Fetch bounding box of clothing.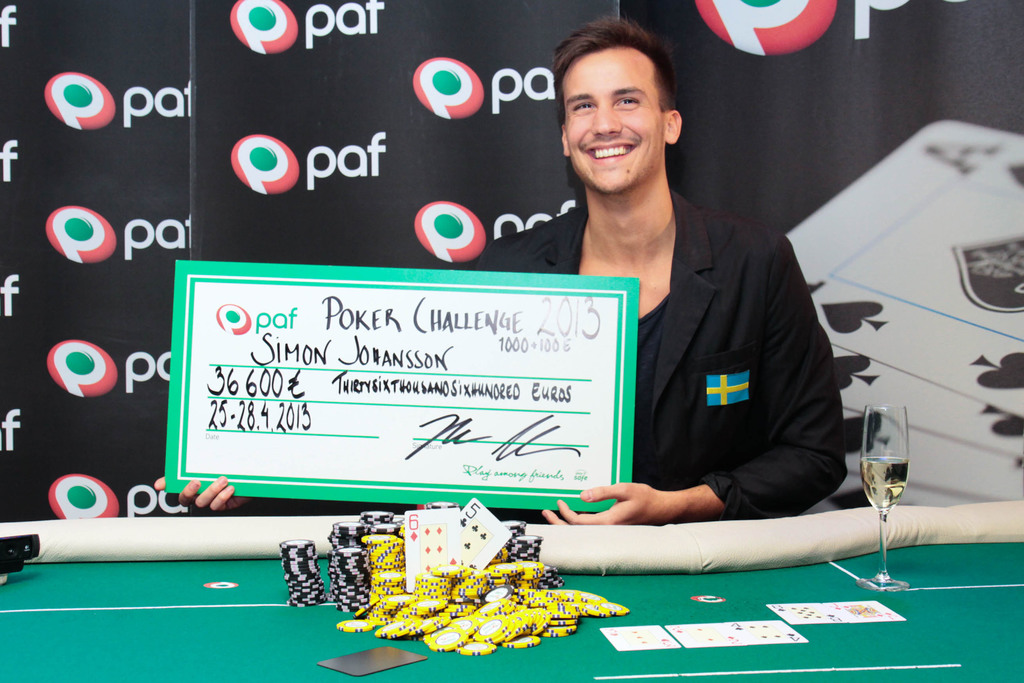
Bbox: Rect(488, 136, 785, 534).
